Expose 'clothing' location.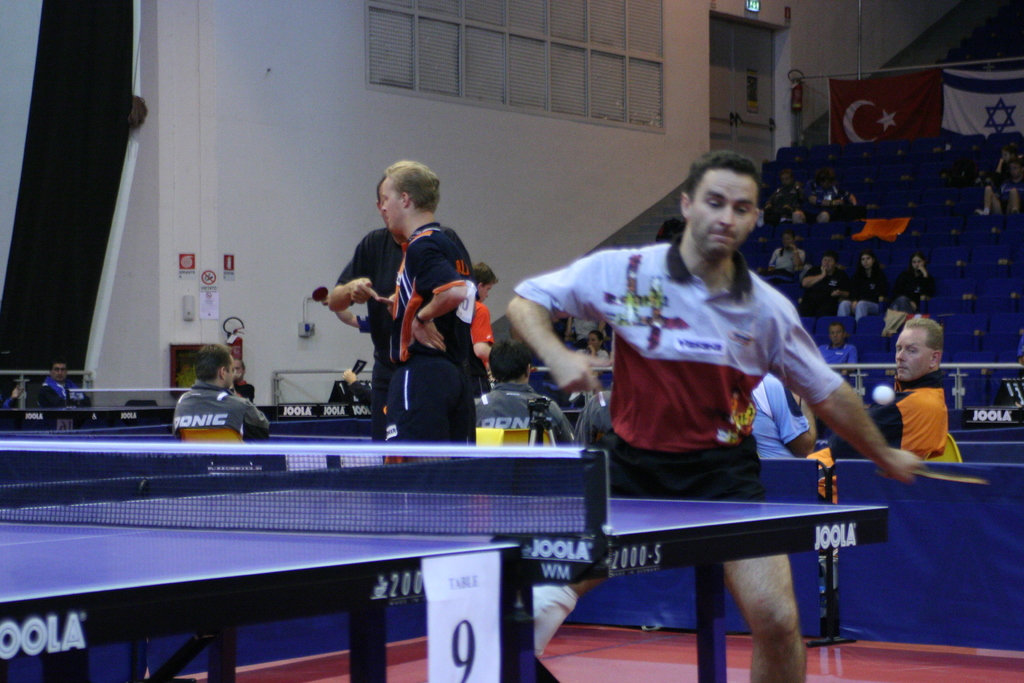
Exposed at region(575, 389, 614, 448).
